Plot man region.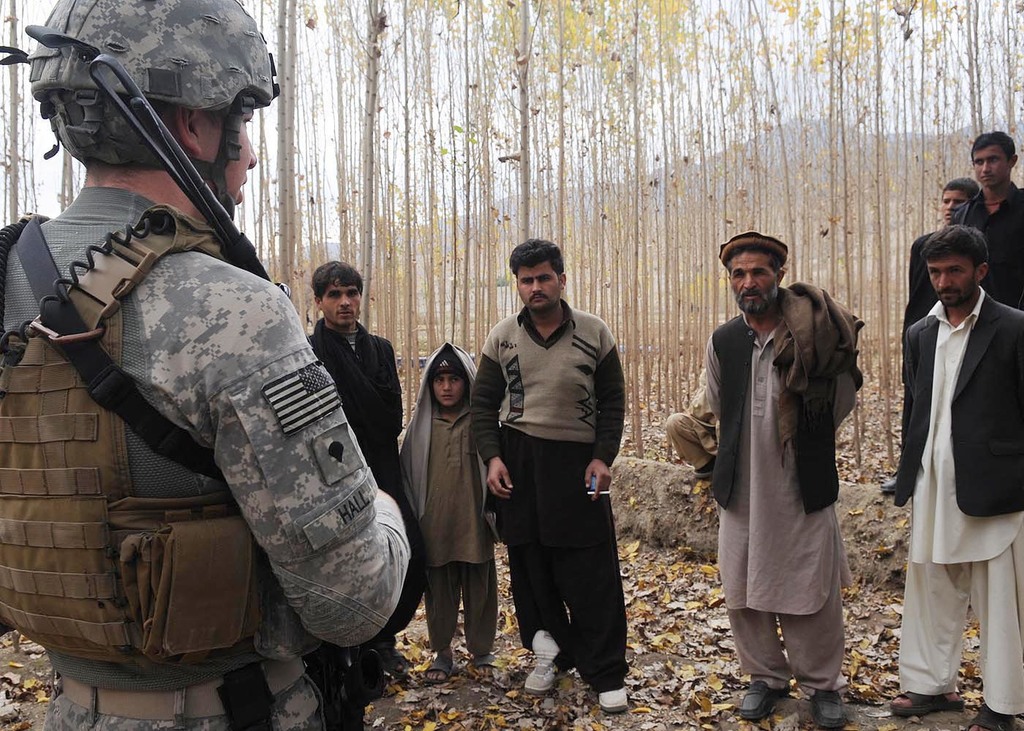
Plotted at x1=890, y1=178, x2=964, y2=405.
